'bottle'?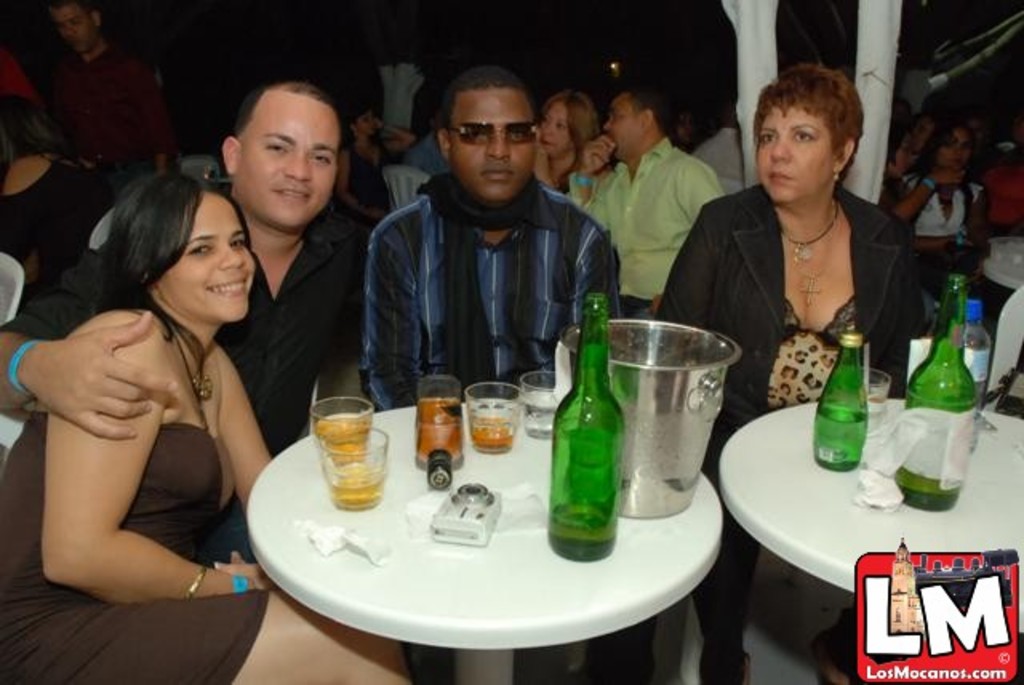
893, 272, 976, 511
